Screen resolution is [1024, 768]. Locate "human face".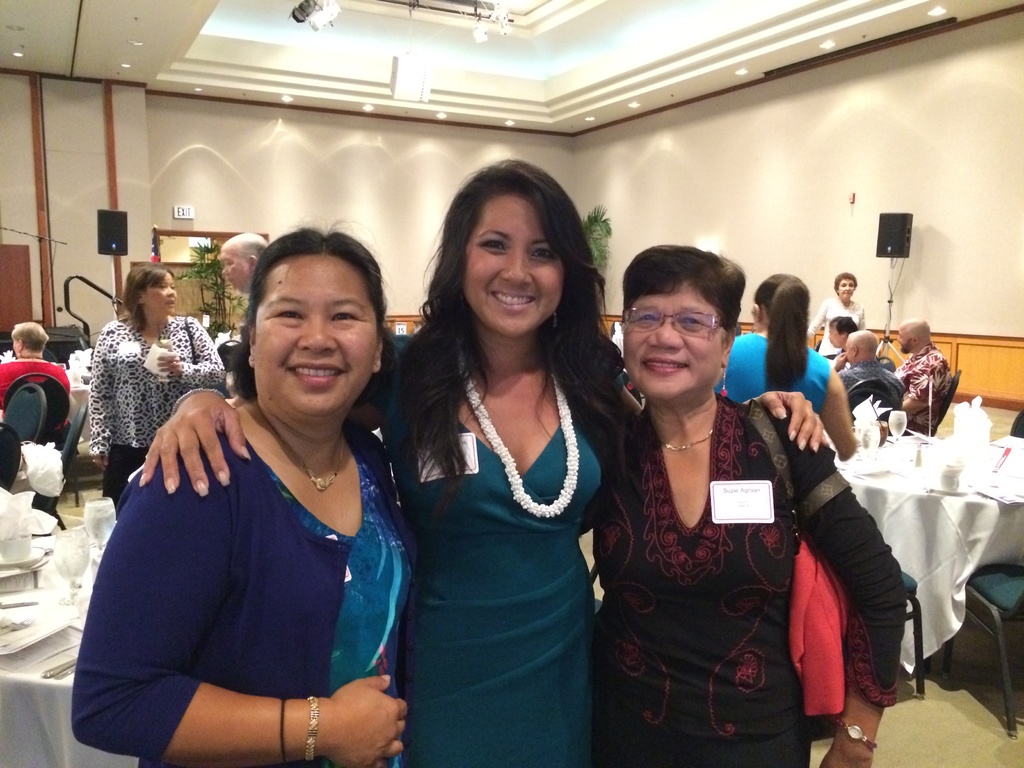
895 329 911 353.
